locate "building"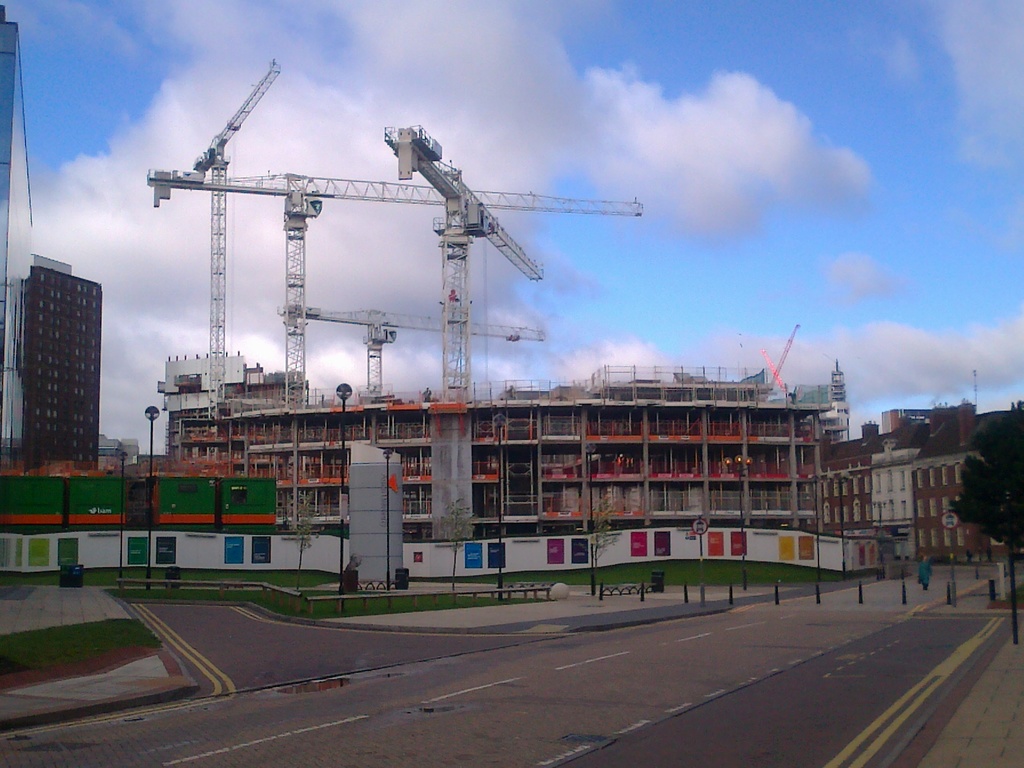
detection(0, 4, 39, 453)
